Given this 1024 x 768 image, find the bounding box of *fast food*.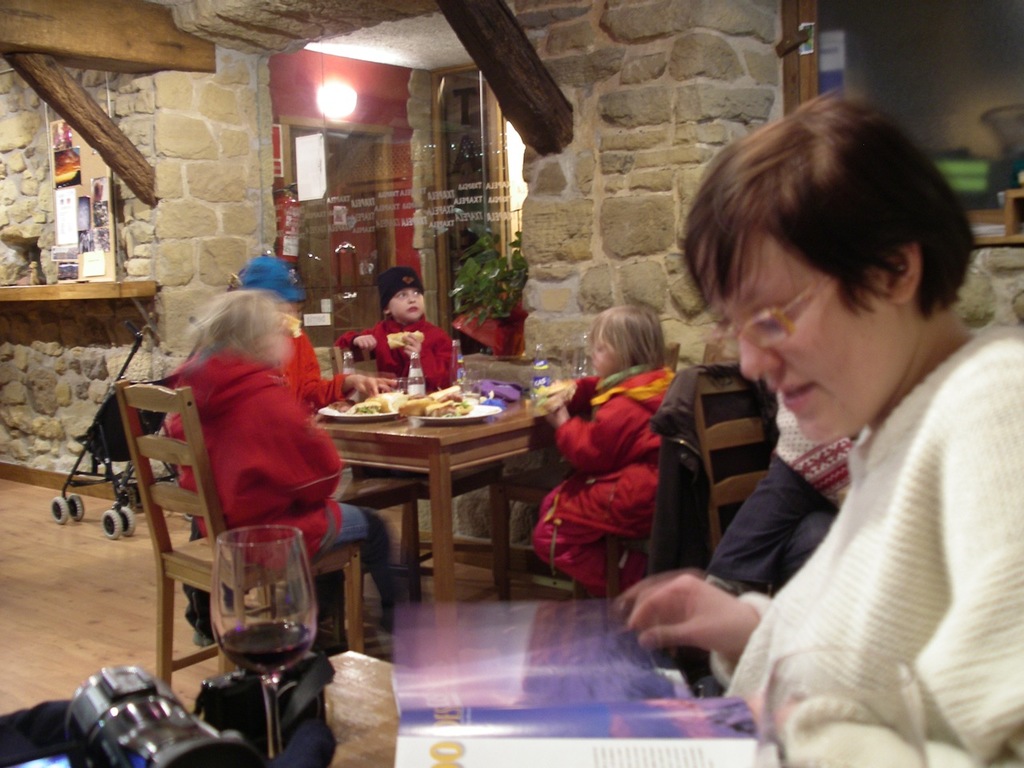
detection(404, 390, 470, 418).
